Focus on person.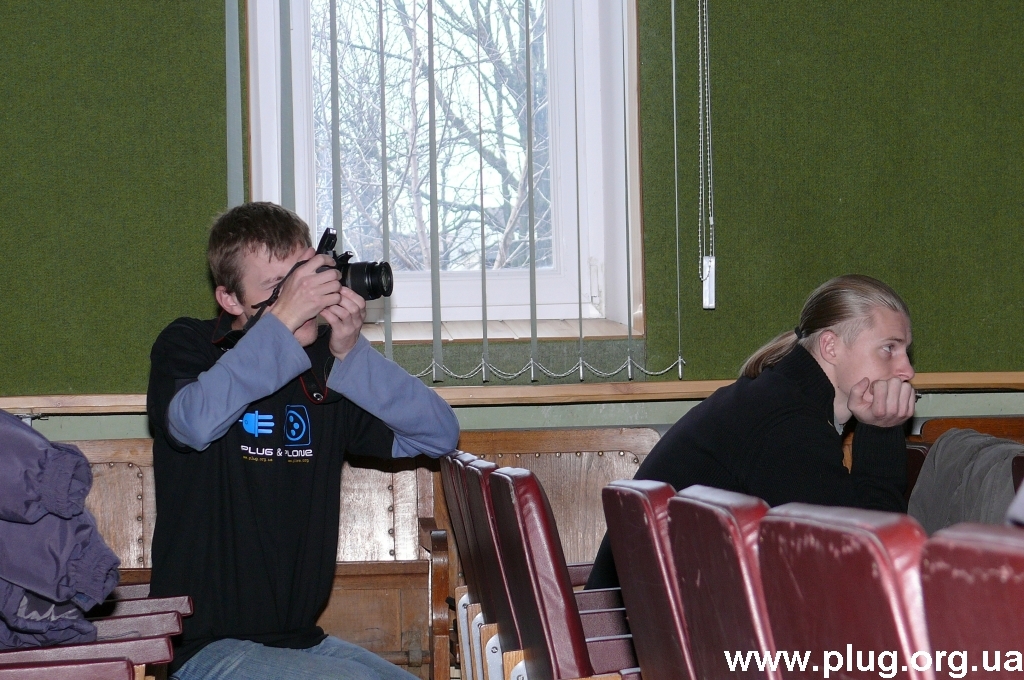
Focused at bbox=[582, 276, 919, 594].
